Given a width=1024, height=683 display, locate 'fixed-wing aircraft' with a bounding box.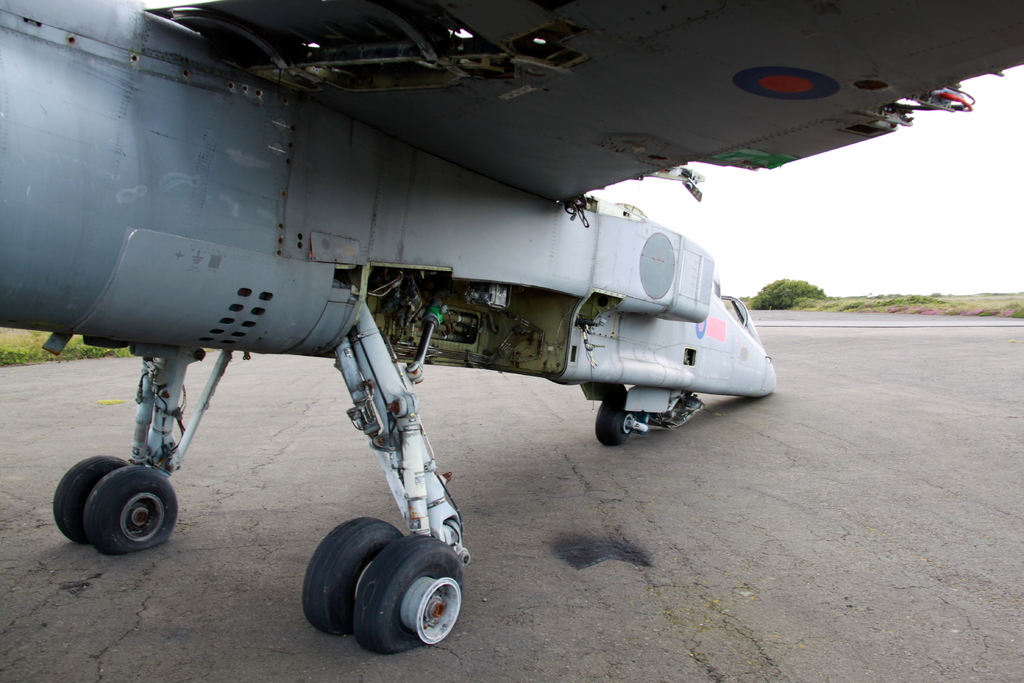
Located: (left=0, top=0, right=1023, bottom=664).
